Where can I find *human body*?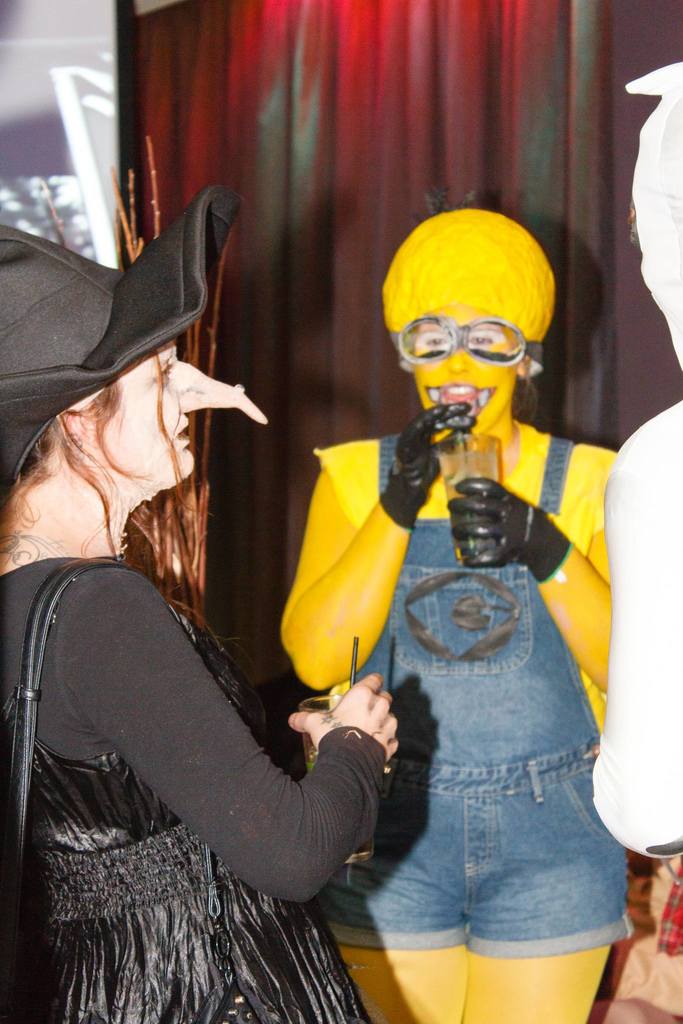
You can find it at l=252, t=202, r=625, b=1014.
